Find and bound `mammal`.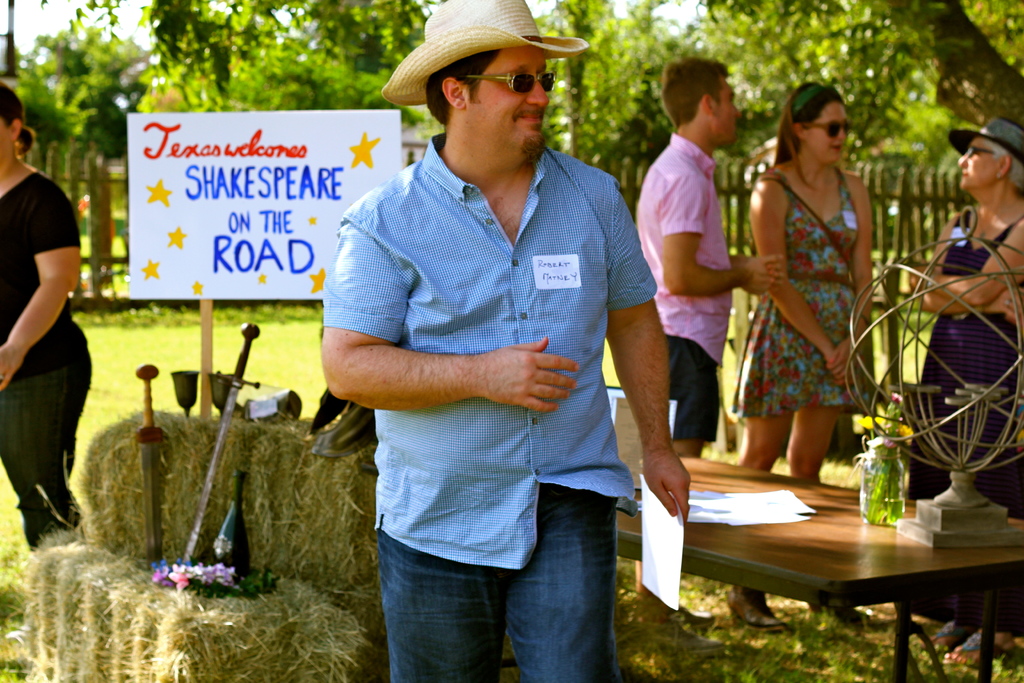
Bound: box(317, 40, 666, 679).
